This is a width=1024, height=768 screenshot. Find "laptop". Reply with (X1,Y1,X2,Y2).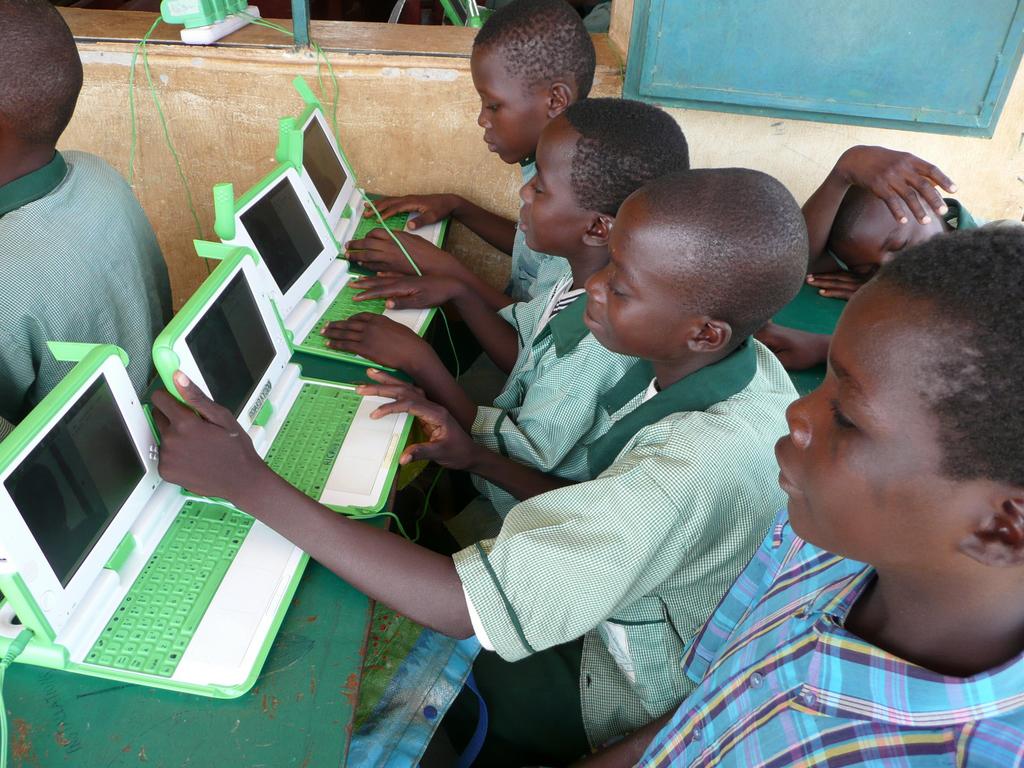
(154,243,416,516).
